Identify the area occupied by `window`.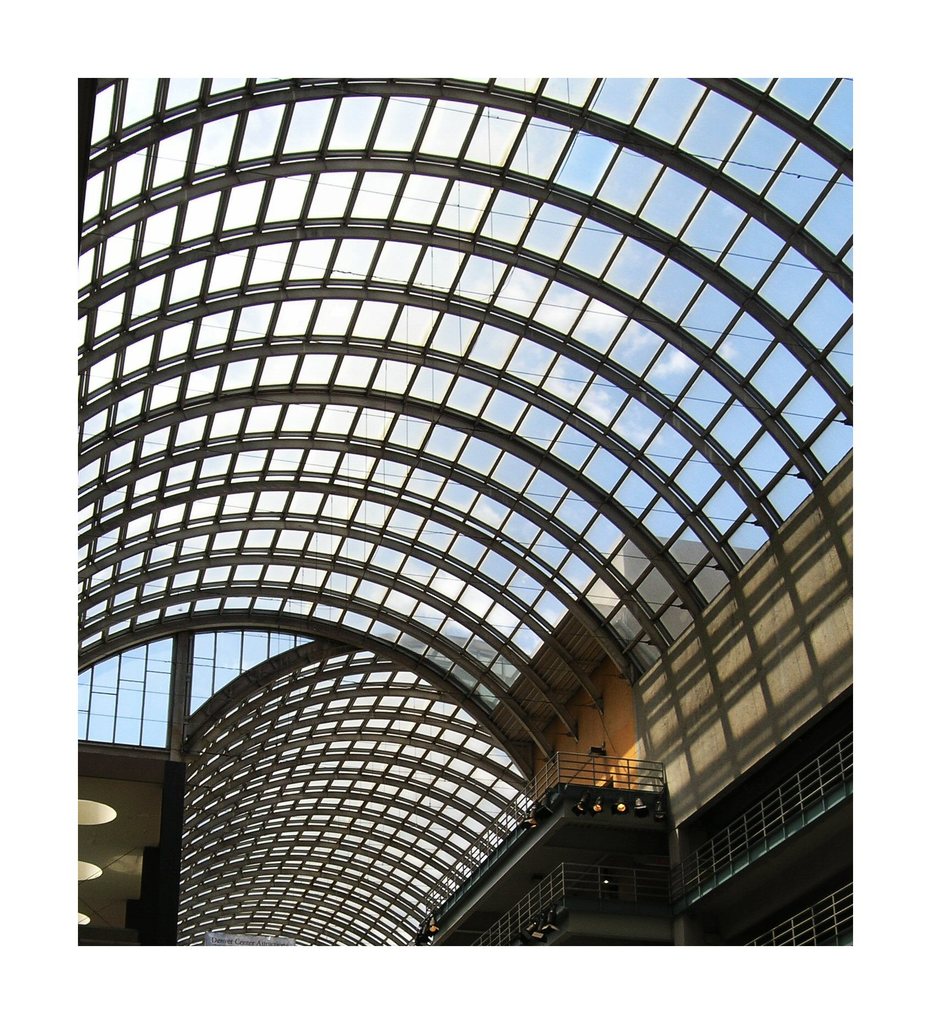
Area: [left=74, top=637, right=174, bottom=754].
